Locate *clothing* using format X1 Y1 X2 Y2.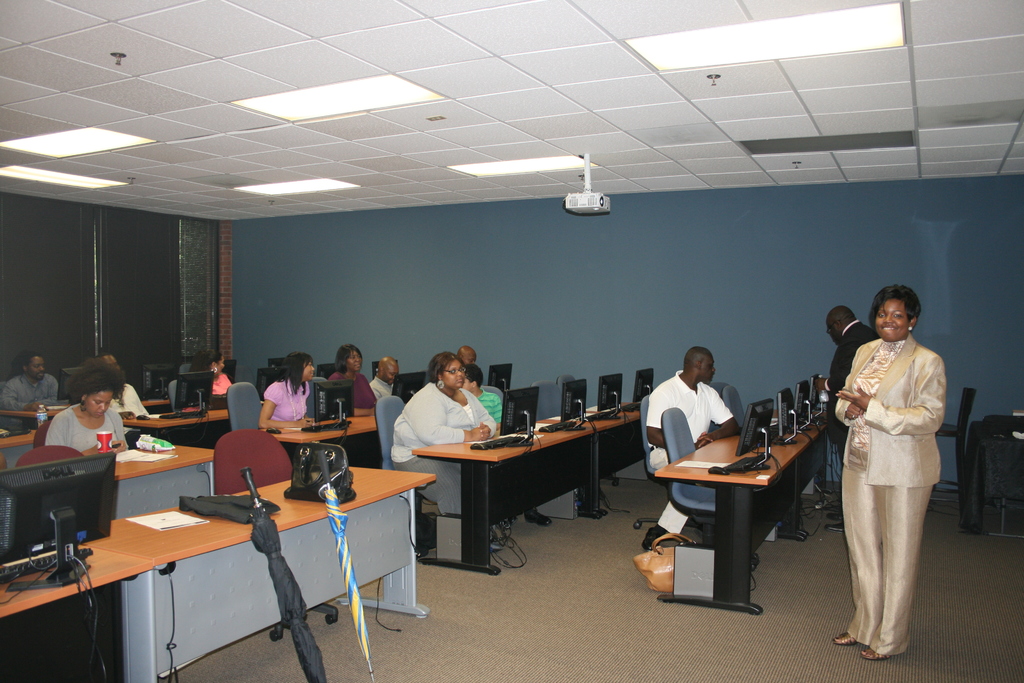
259 379 310 422.
